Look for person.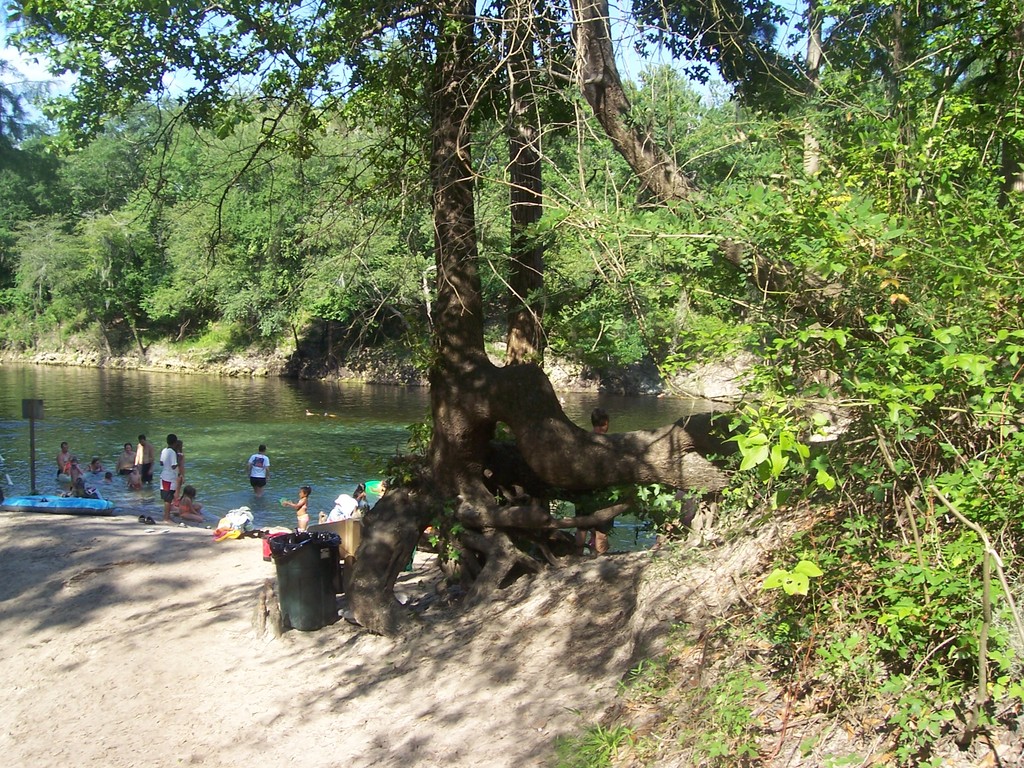
Found: {"x1": 374, "y1": 479, "x2": 388, "y2": 495}.
